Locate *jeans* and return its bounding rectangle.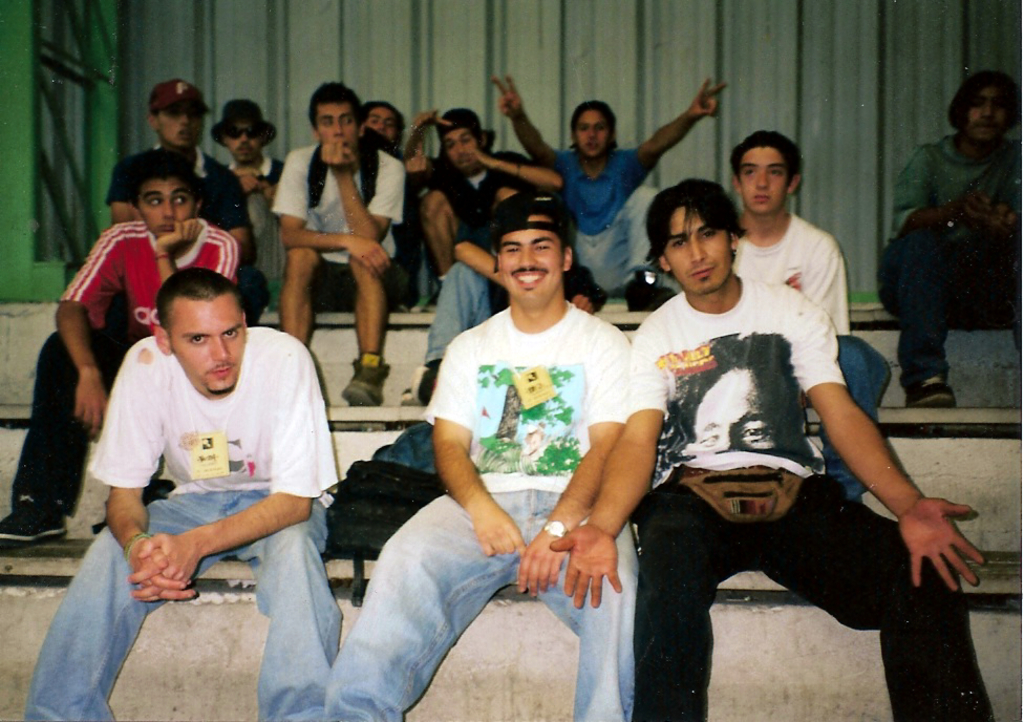
[left=17, top=488, right=346, bottom=721].
